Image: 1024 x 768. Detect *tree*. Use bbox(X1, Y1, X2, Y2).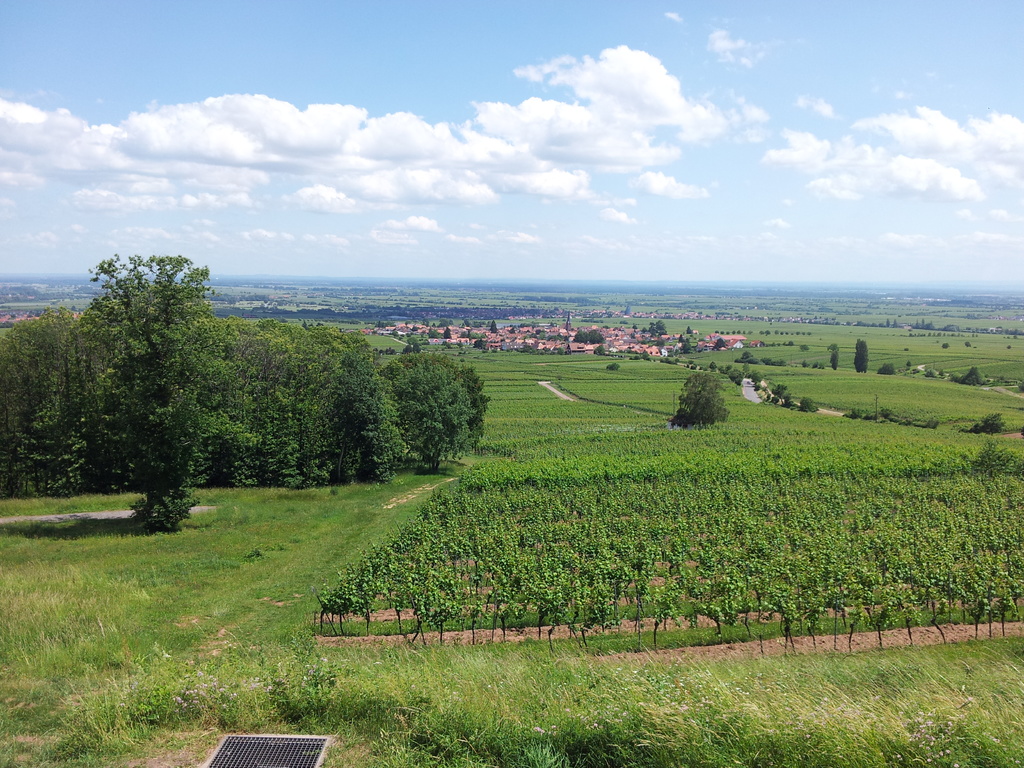
bbox(851, 340, 868, 373).
